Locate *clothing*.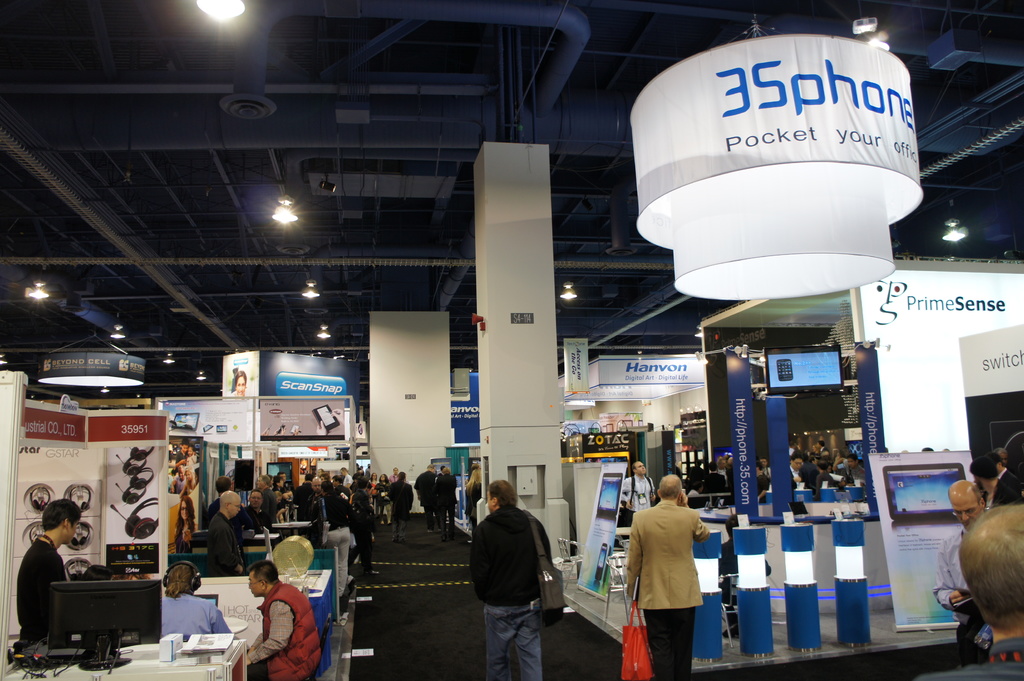
Bounding box: [918, 632, 1023, 680].
